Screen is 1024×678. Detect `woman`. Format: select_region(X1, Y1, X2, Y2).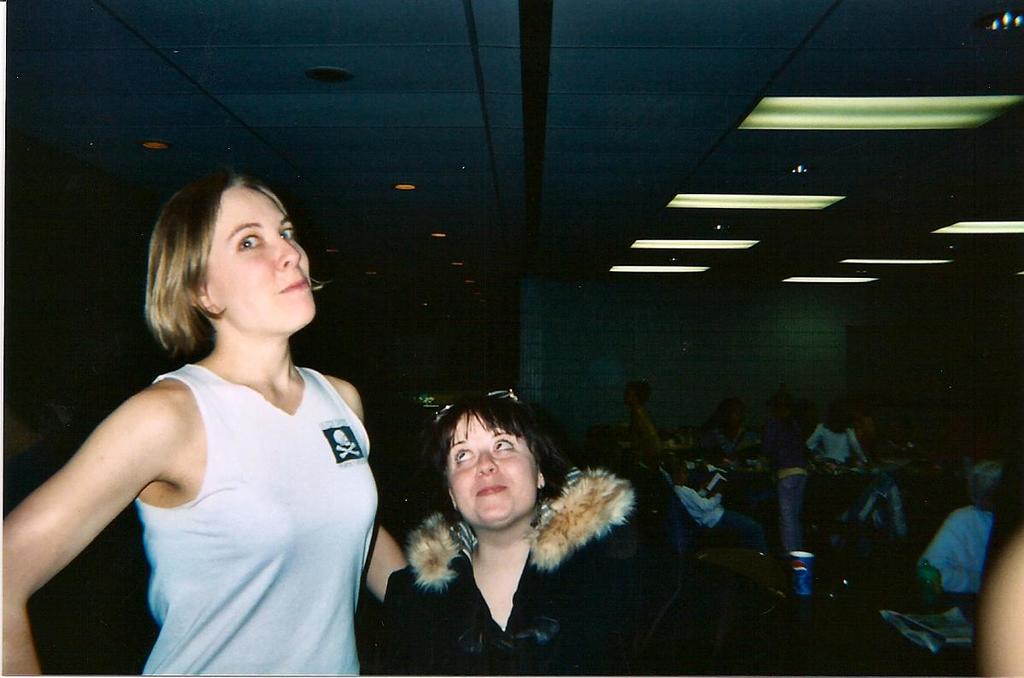
select_region(380, 387, 641, 676).
